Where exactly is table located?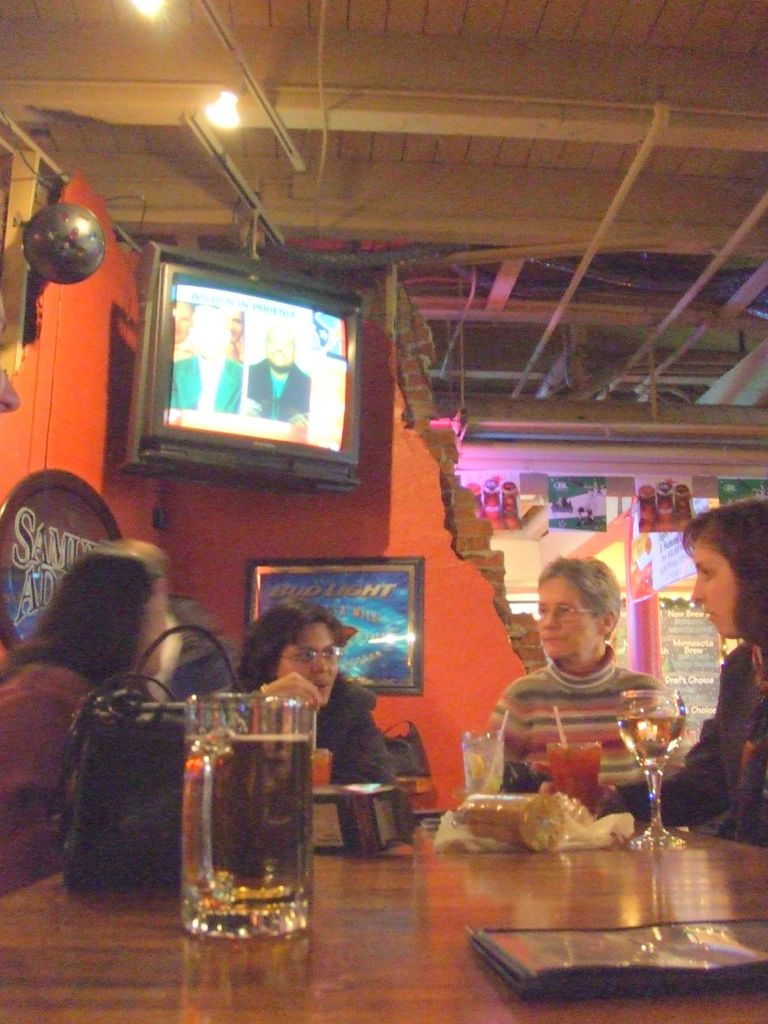
Its bounding box is 0 819 767 1023.
